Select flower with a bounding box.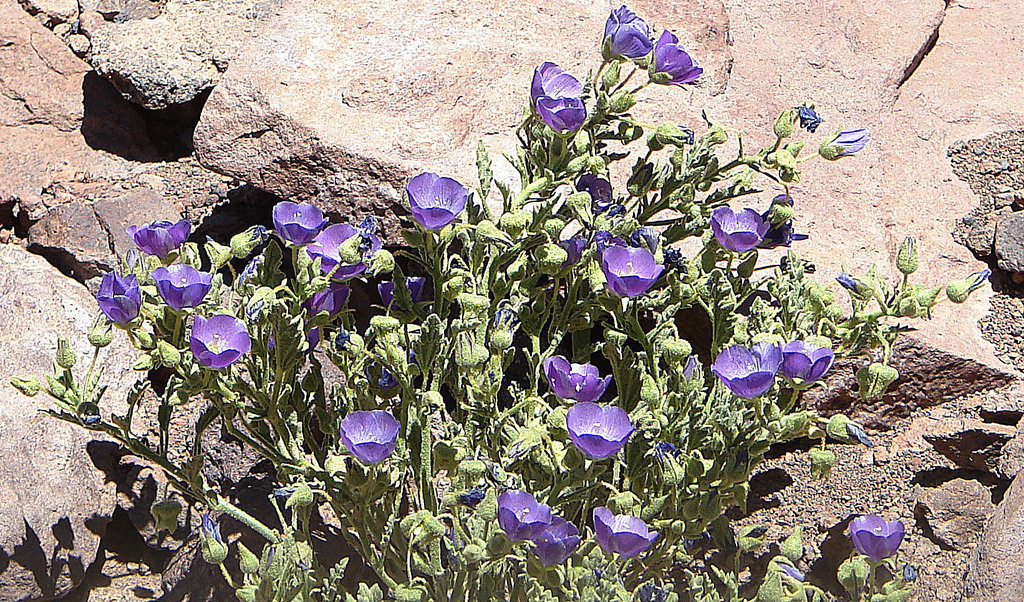
781/339/837/388.
